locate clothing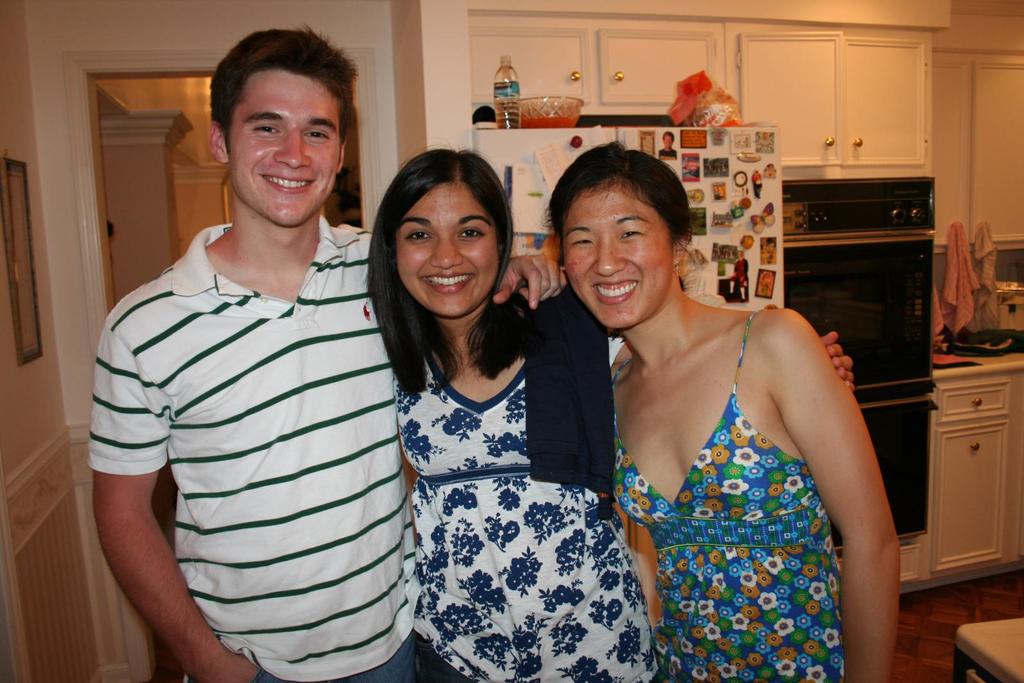
detection(388, 350, 661, 682)
